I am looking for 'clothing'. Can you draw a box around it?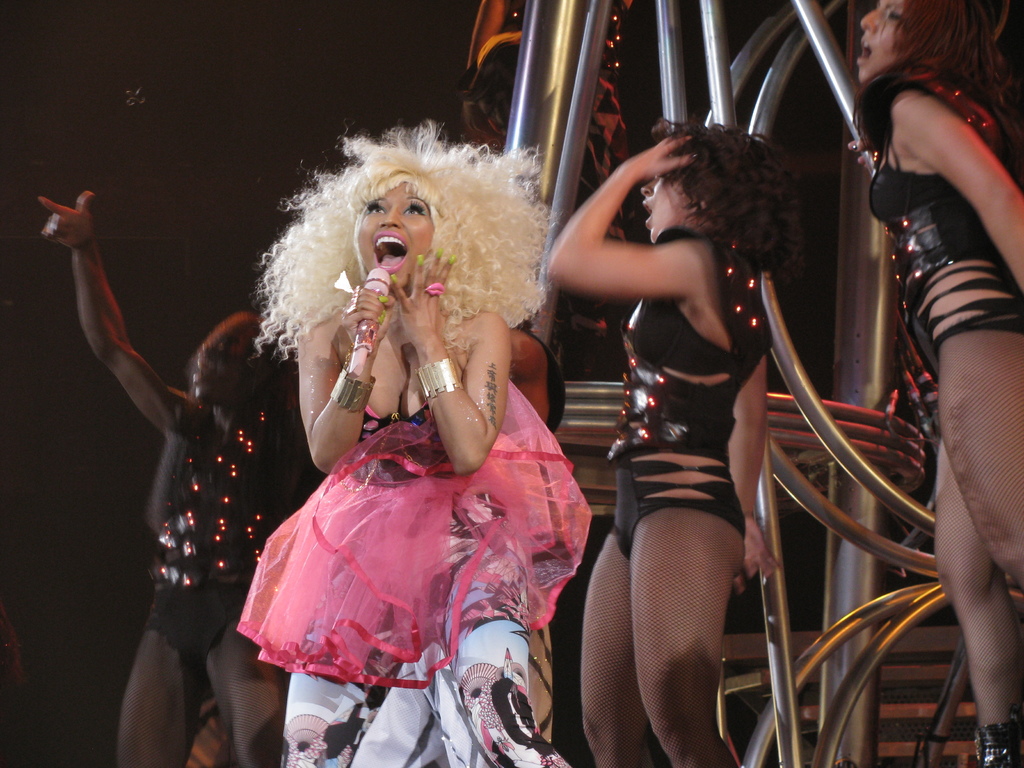
Sure, the bounding box is 870:110:1023:364.
